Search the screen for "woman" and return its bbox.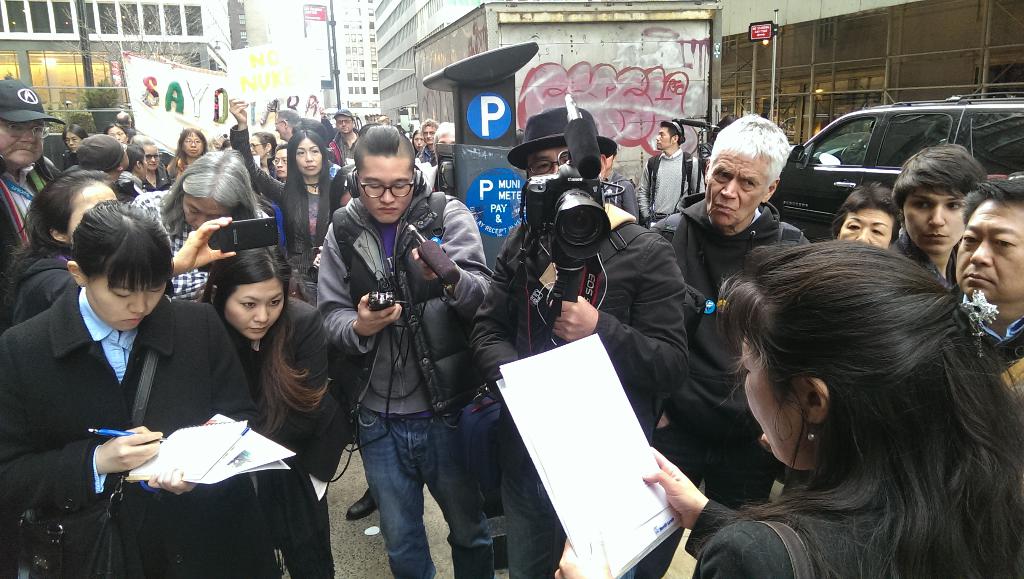
Found: <bbox>0, 172, 120, 329</bbox>.
